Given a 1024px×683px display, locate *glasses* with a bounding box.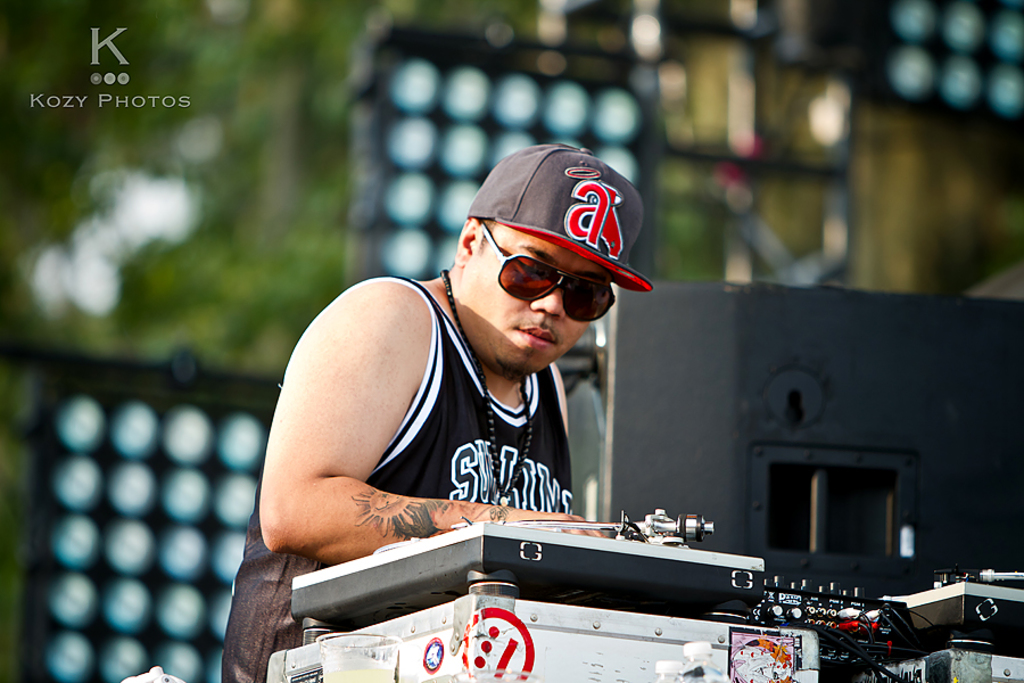
Located: [472,221,620,324].
